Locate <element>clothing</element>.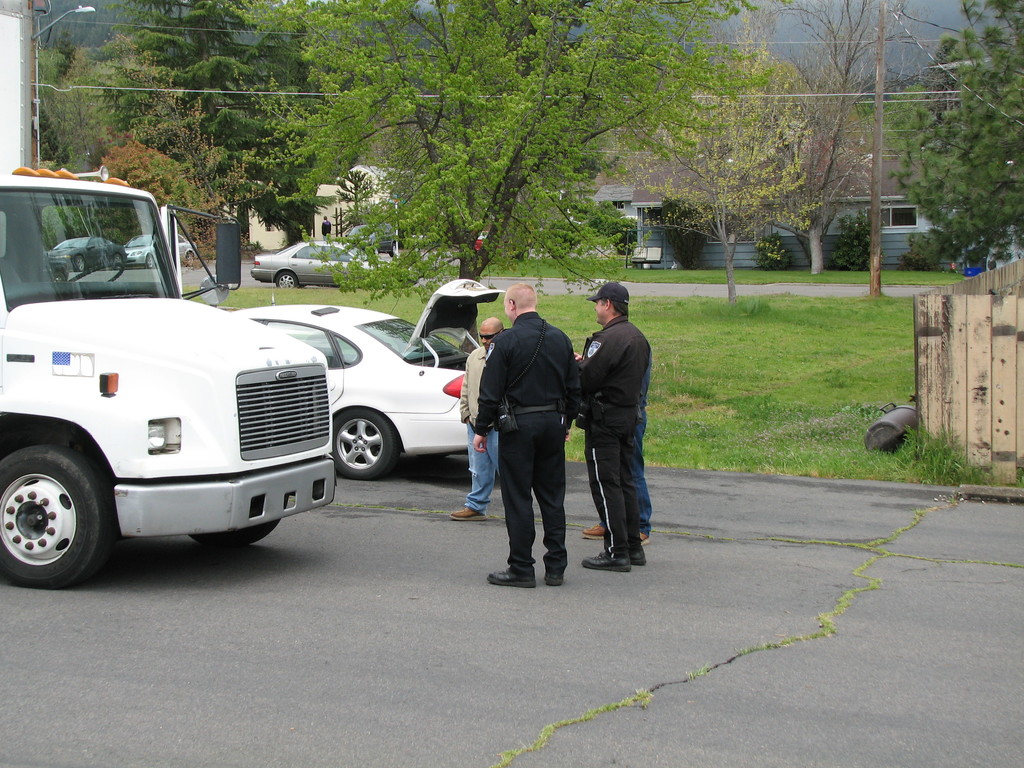
Bounding box: <bbox>570, 263, 663, 558</bbox>.
